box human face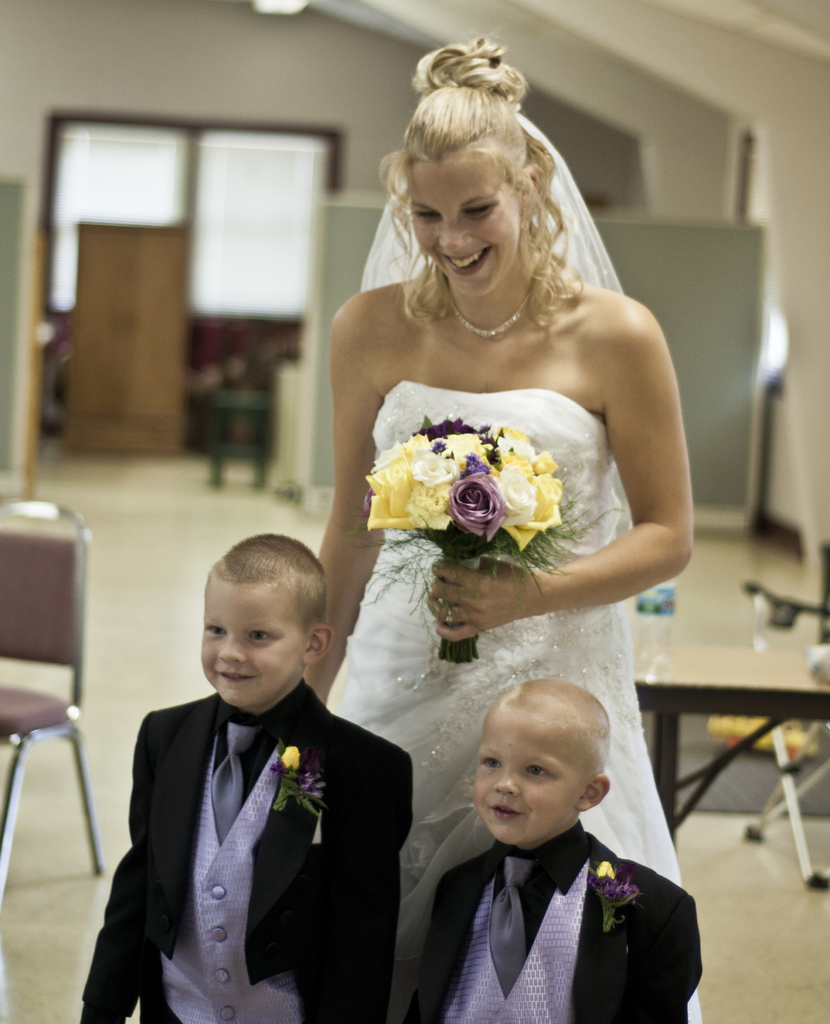
rect(472, 704, 575, 844)
